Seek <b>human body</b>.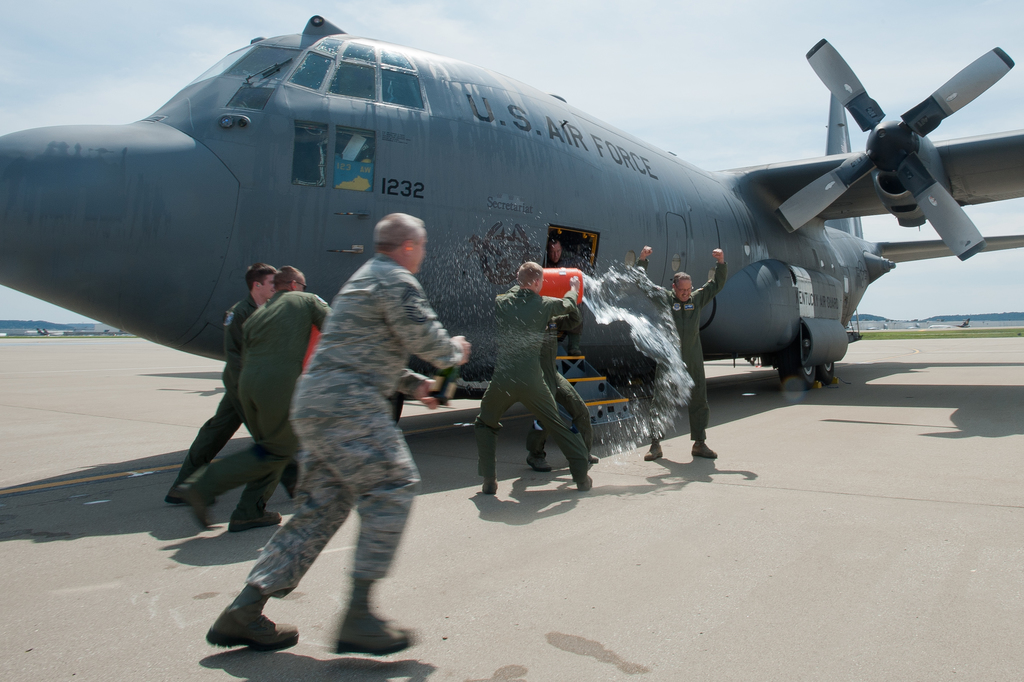
634:241:731:465.
